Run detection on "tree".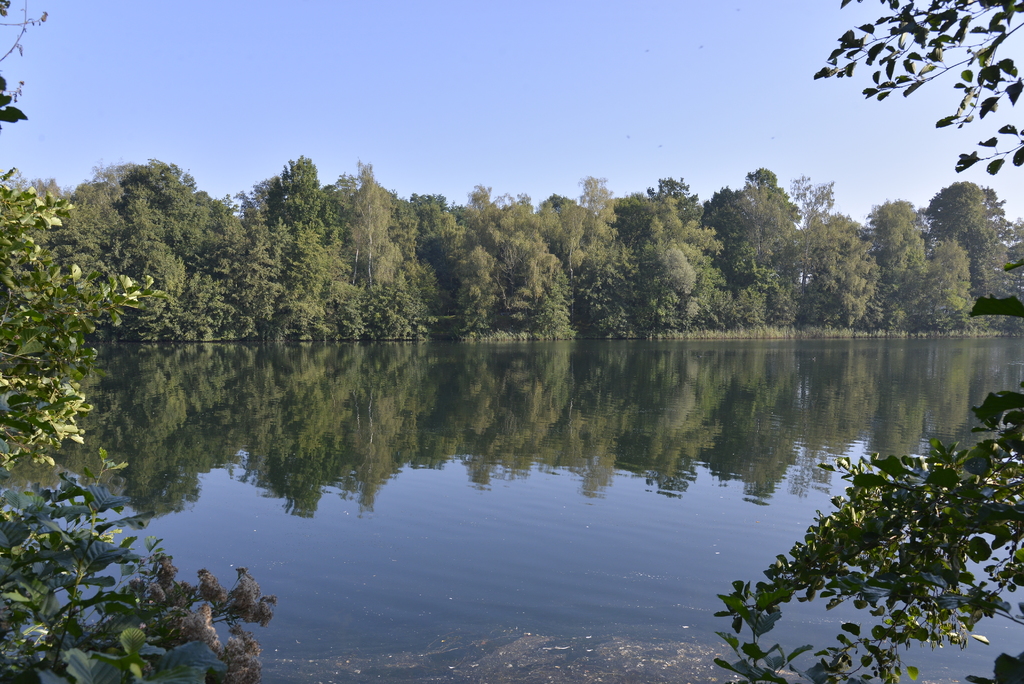
Result: bbox=[703, 152, 824, 339].
